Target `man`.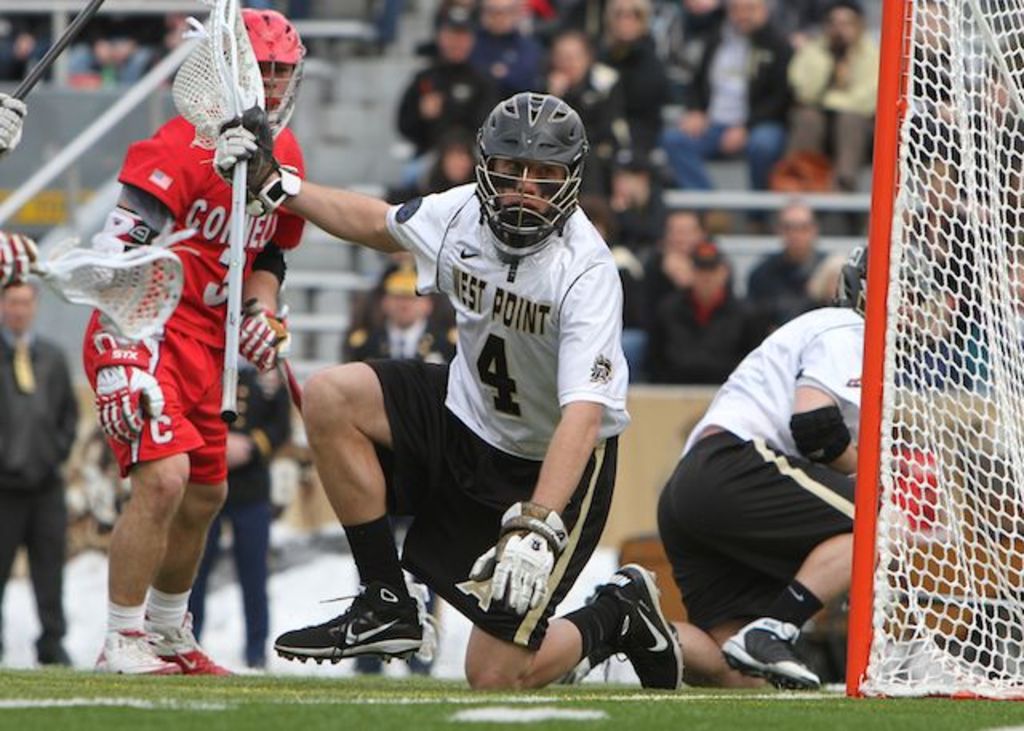
Target region: x1=214, y1=93, x2=686, y2=701.
